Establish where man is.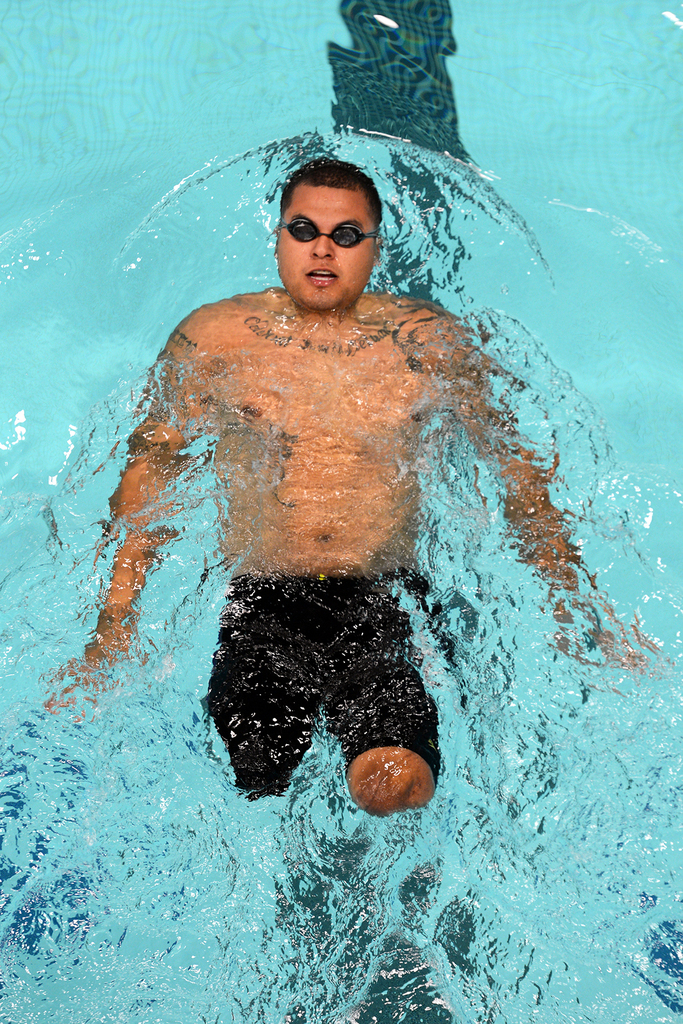
Established at {"x1": 39, "y1": 165, "x2": 642, "y2": 838}.
